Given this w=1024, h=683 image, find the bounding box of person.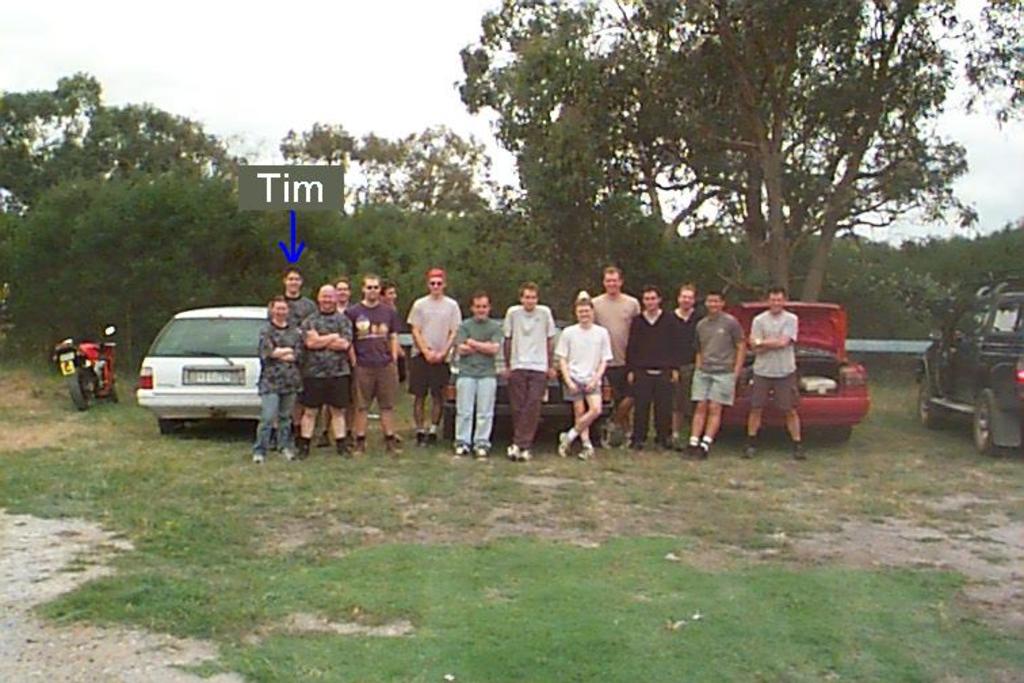
<region>687, 291, 745, 454</region>.
